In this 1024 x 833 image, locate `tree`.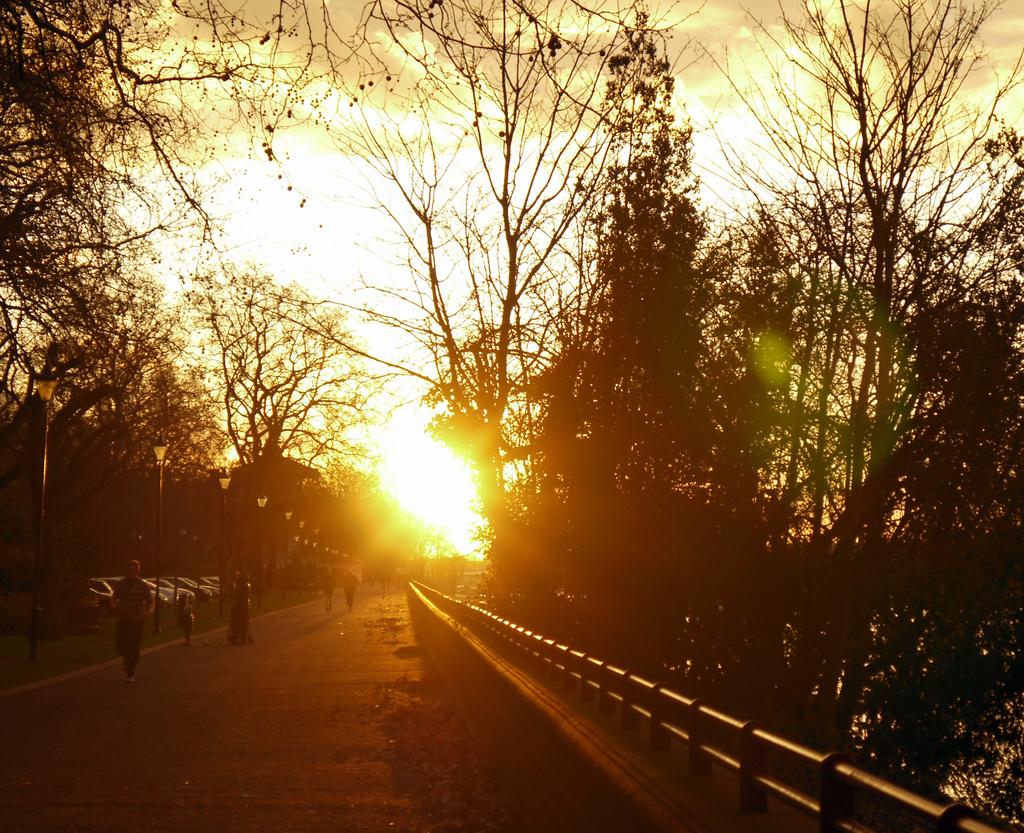
Bounding box: (708, 0, 994, 713).
